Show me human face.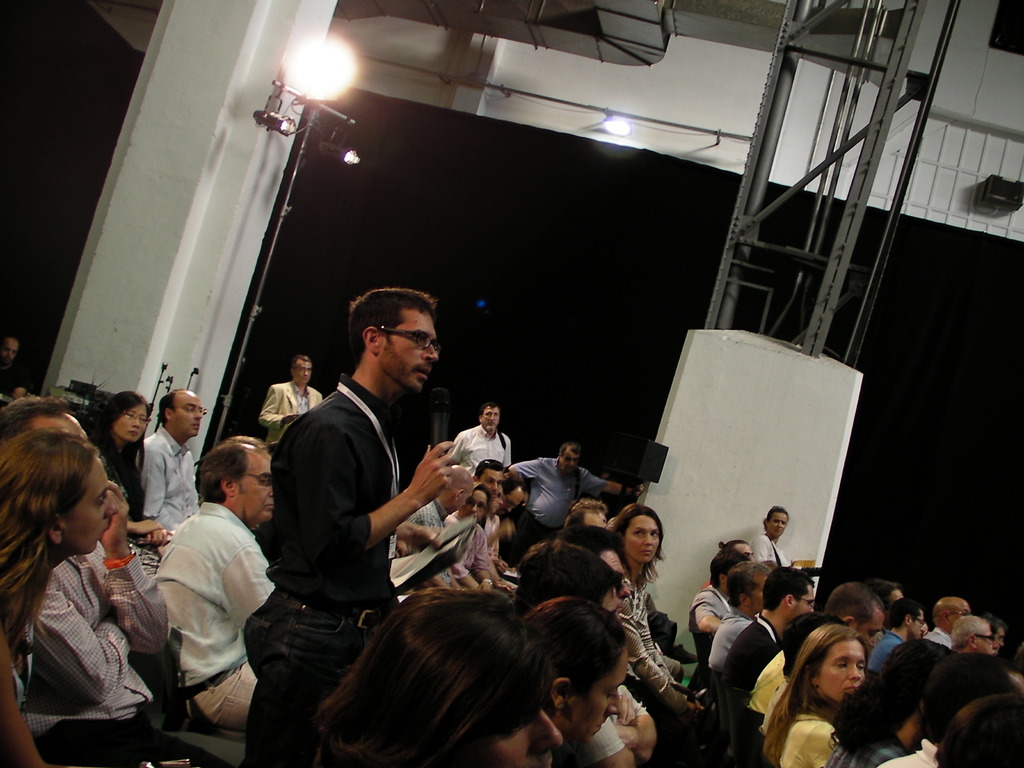
human face is here: box=[238, 447, 276, 519].
